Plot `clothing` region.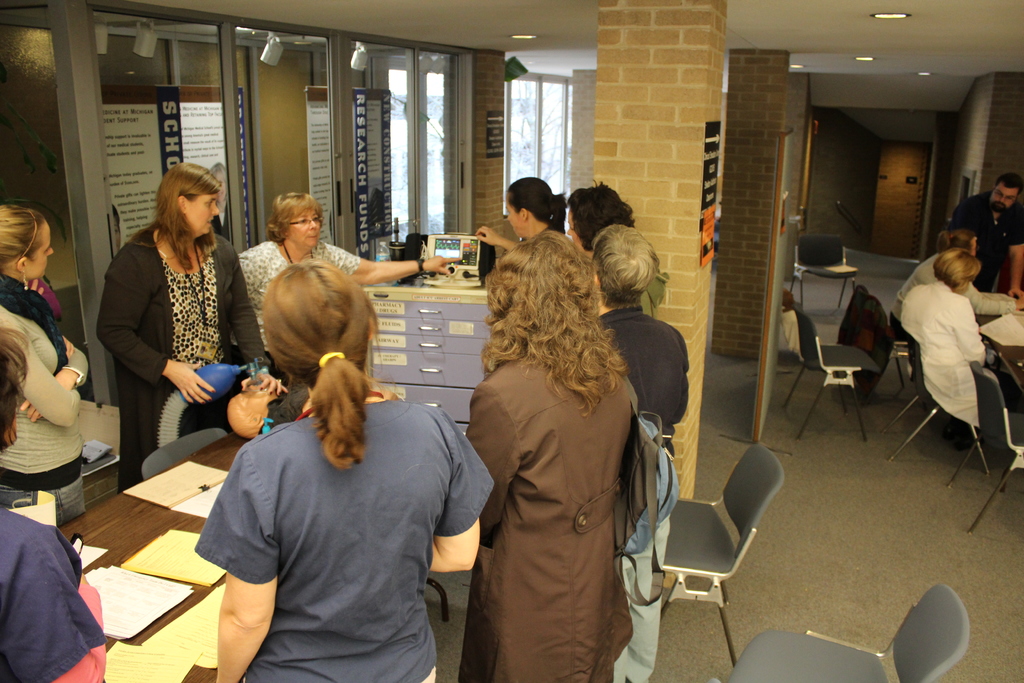
Plotted at bbox(195, 395, 494, 682).
